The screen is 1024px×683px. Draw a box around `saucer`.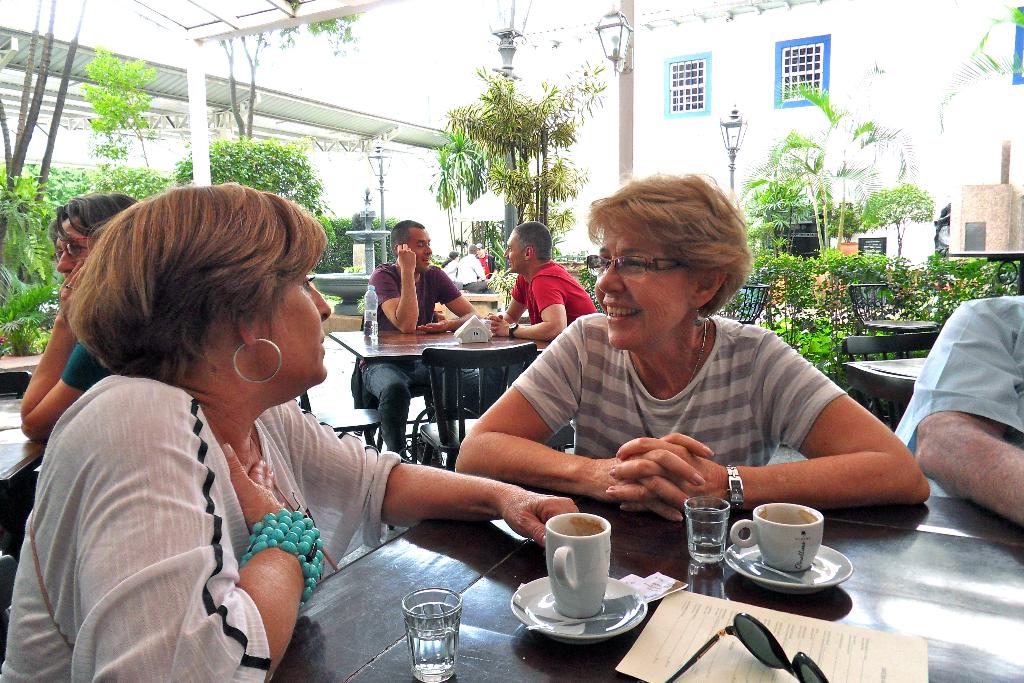
{"x1": 509, "y1": 572, "x2": 650, "y2": 642}.
